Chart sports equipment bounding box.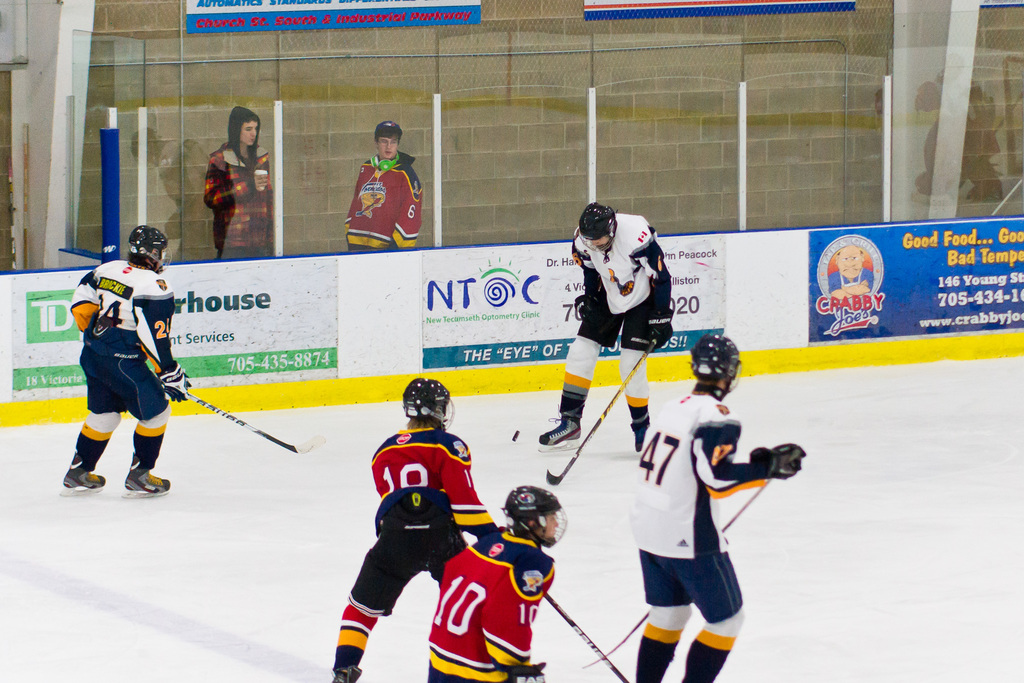
Charted: rect(633, 424, 653, 460).
